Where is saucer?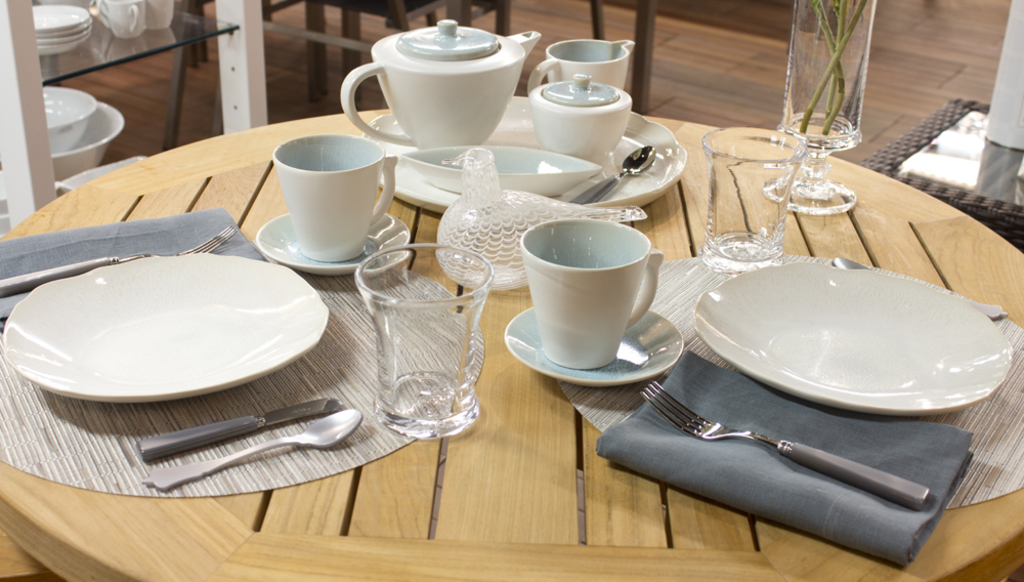
l=253, t=212, r=412, b=271.
